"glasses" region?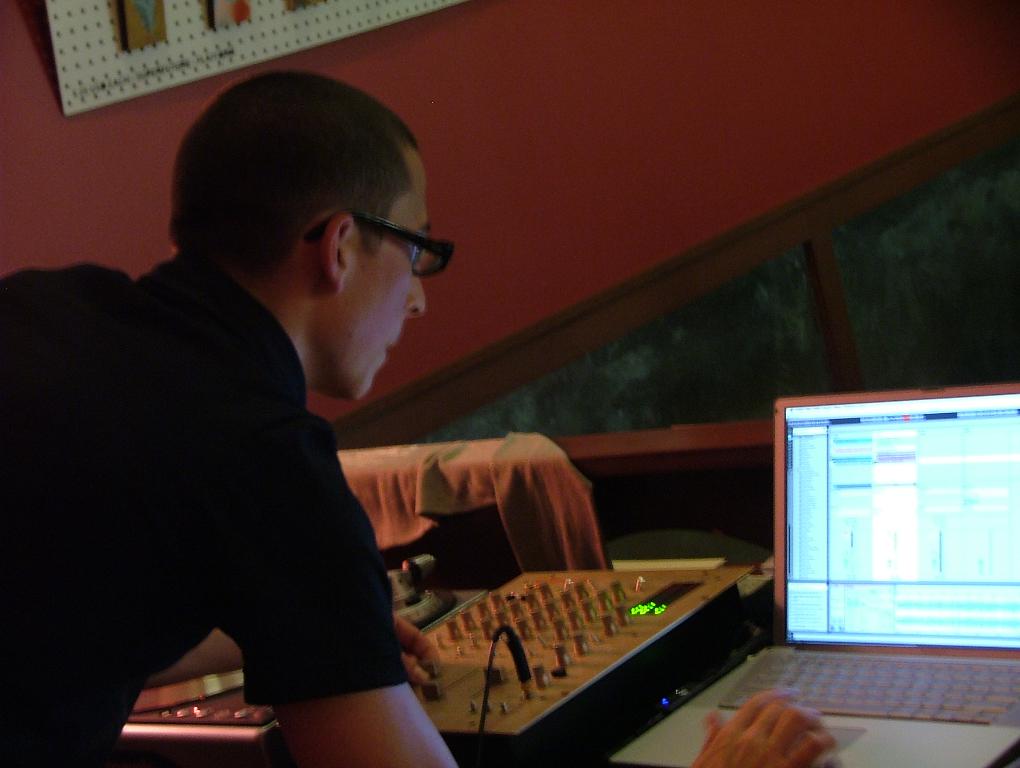
locate(272, 196, 439, 267)
